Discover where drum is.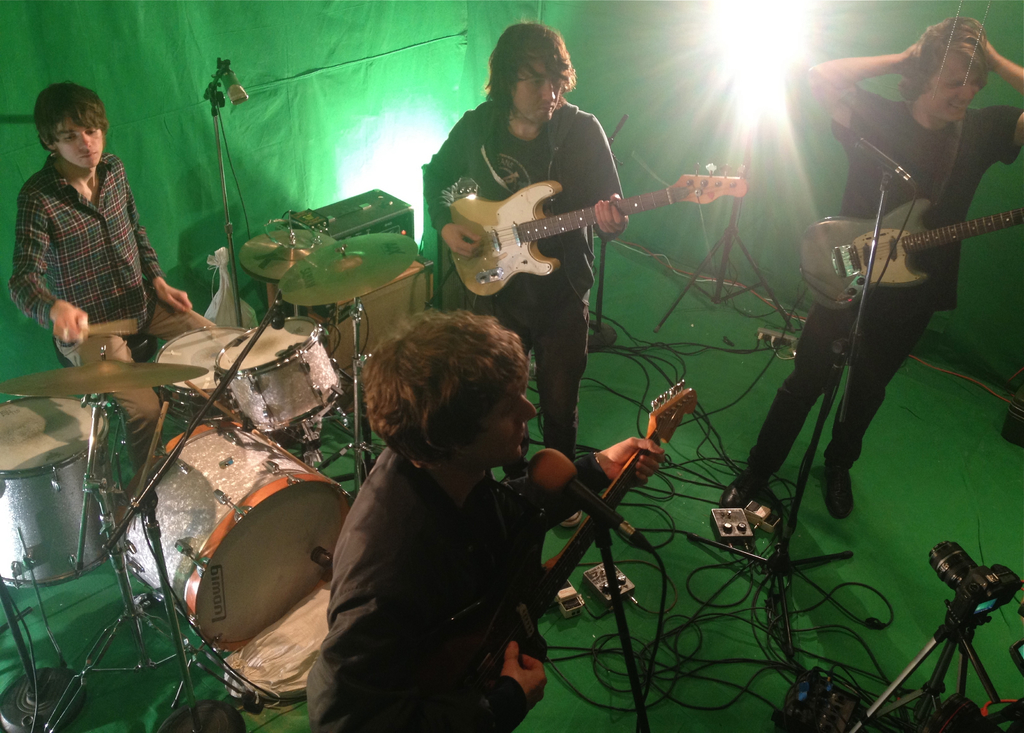
Discovered at pyautogui.locateOnScreen(113, 419, 349, 651).
